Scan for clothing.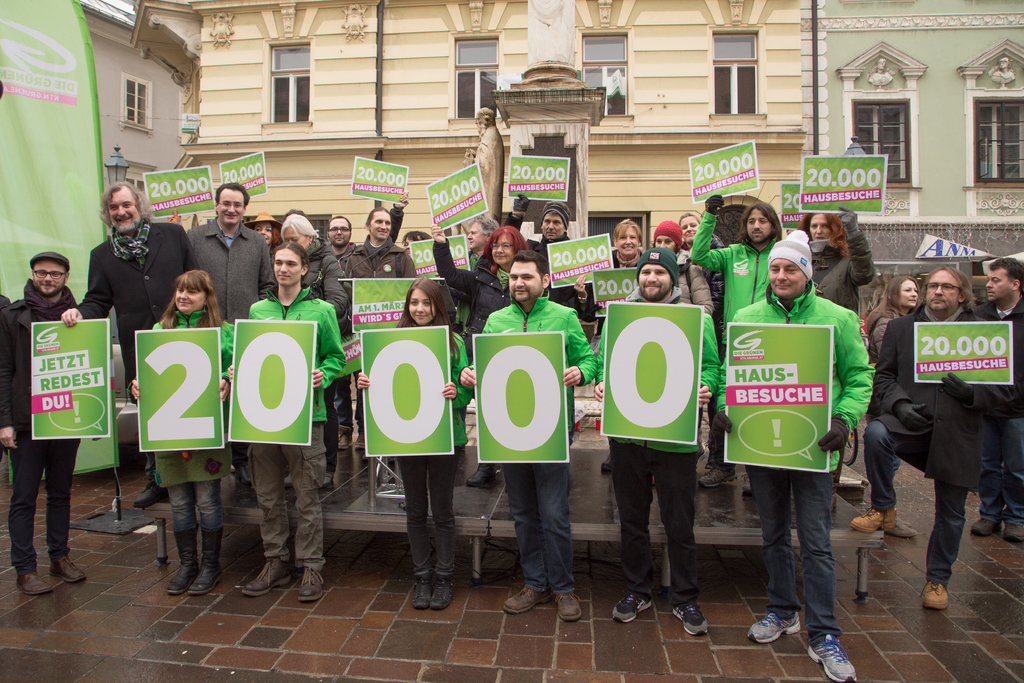
Scan result: box(234, 292, 351, 561).
